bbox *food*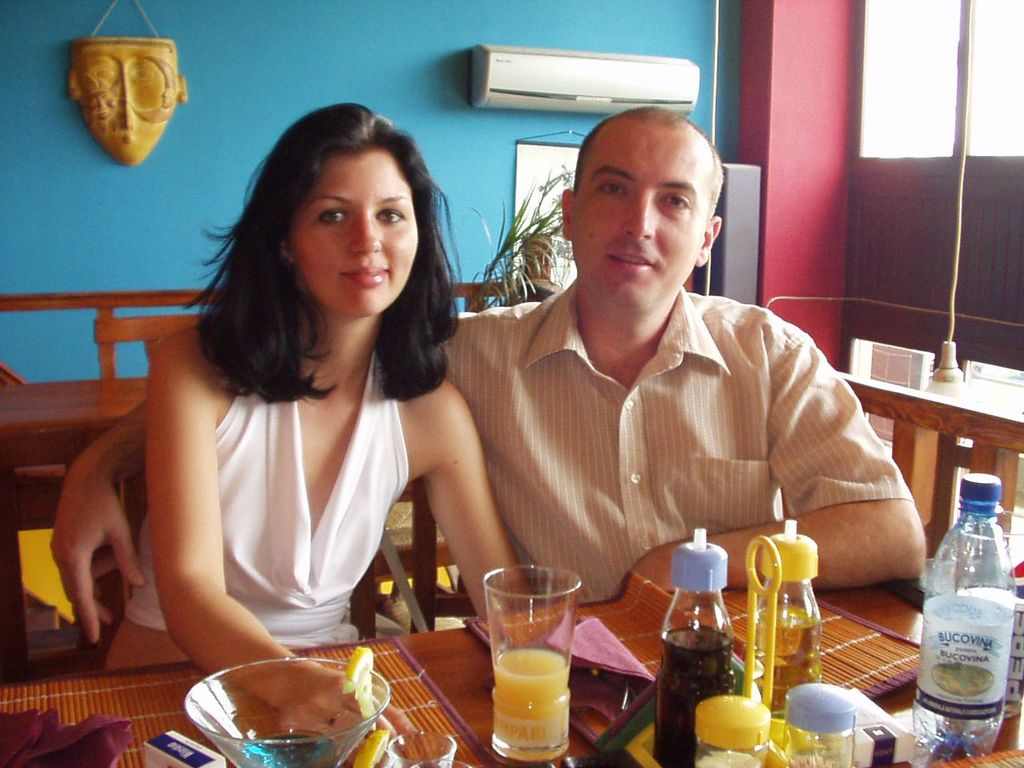
[x1=358, y1=726, x2=386, y2=767]
